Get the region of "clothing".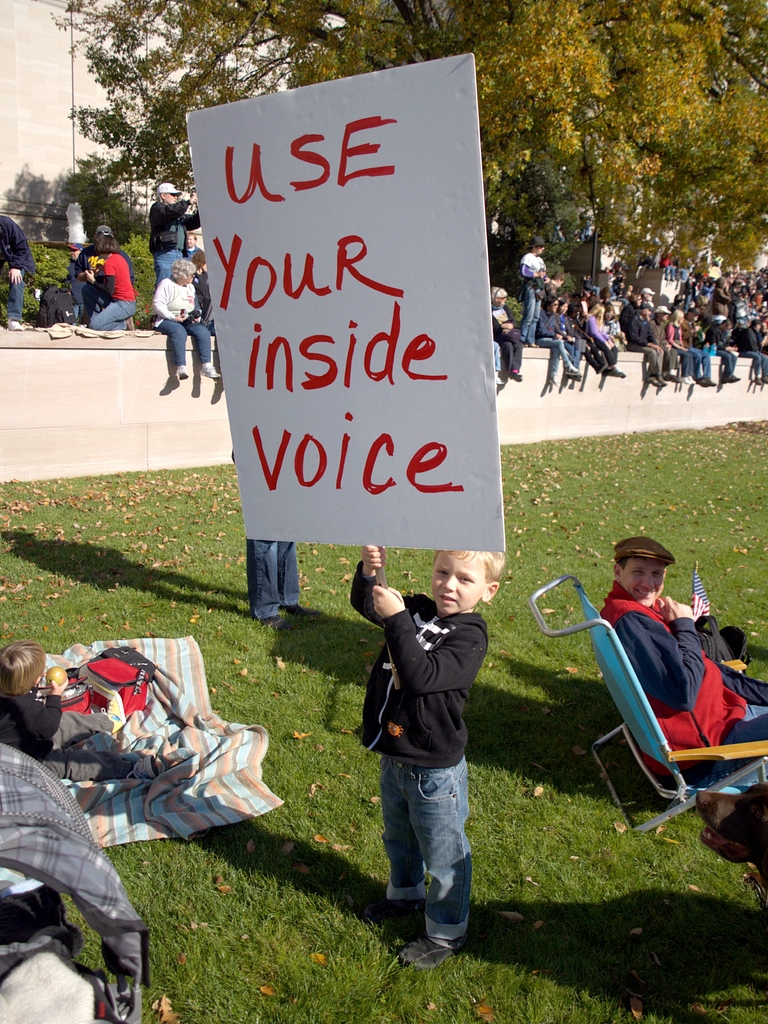
l=544, t=258, r=762, b=379.
